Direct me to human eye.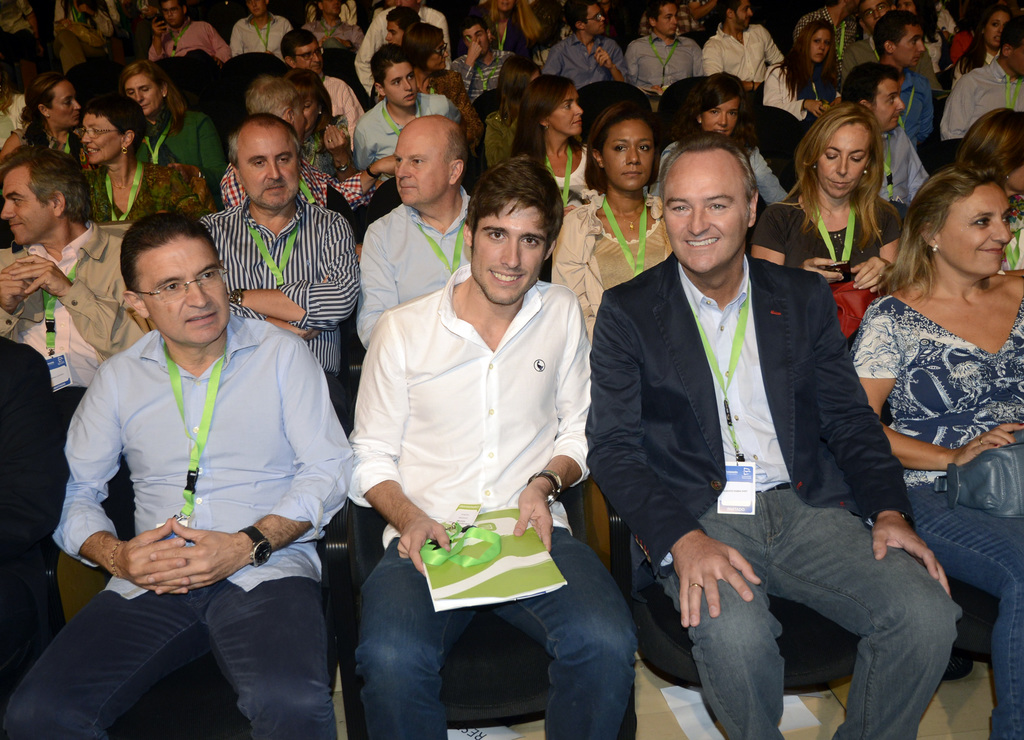
Direction: Rect(196, 269, 215, 283).
